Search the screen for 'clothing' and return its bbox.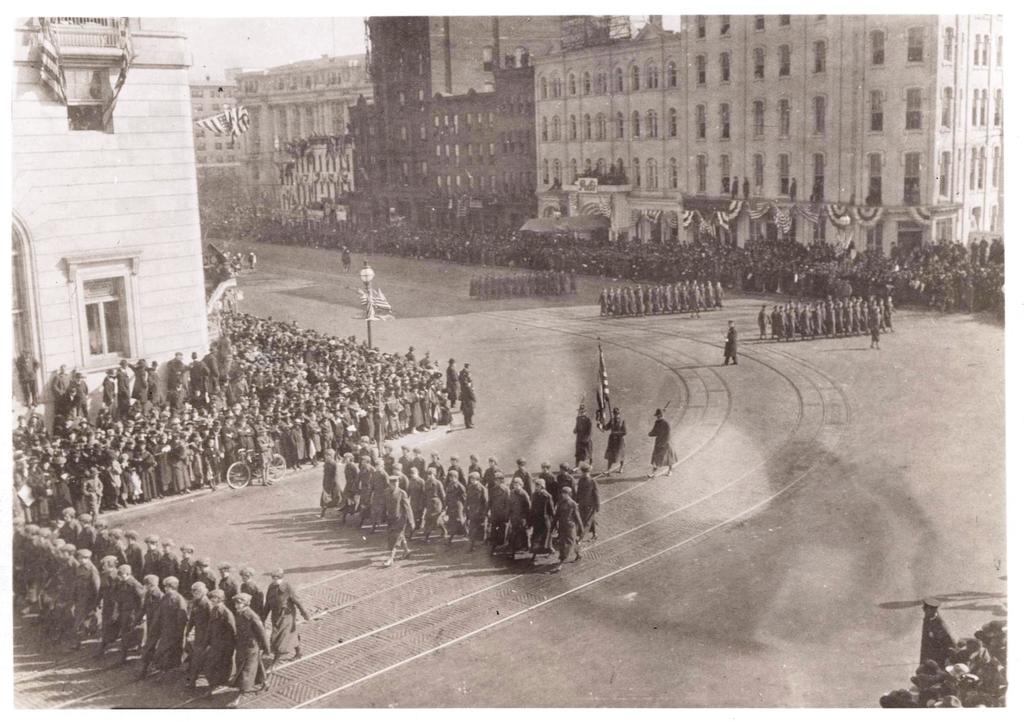
Found: 840,309,851,335.
